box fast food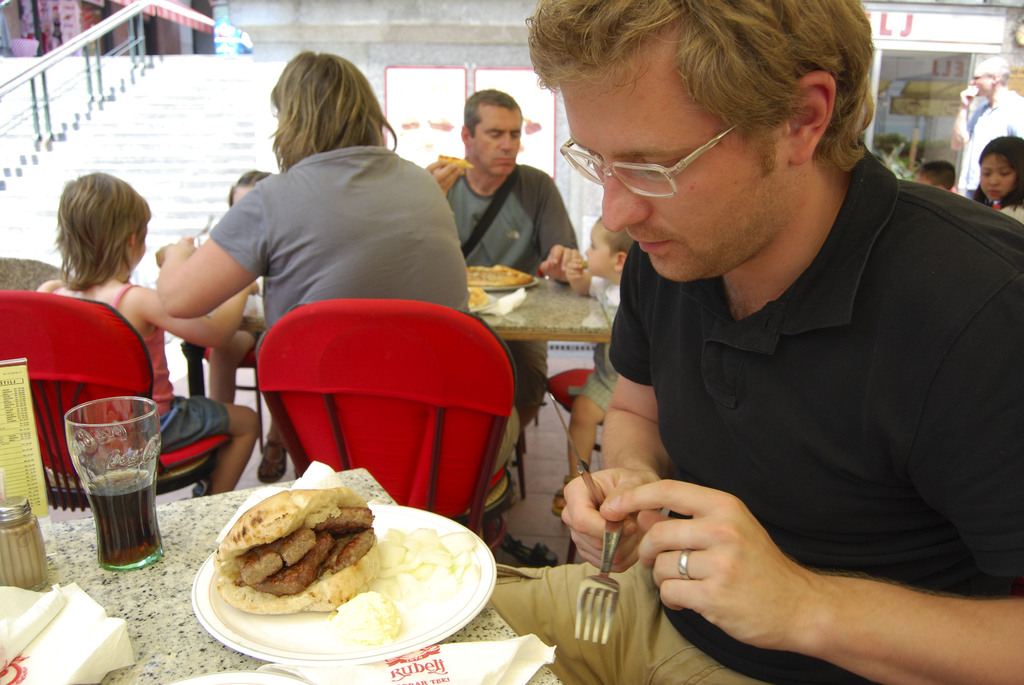
box=[187, 478, 394, 634]
